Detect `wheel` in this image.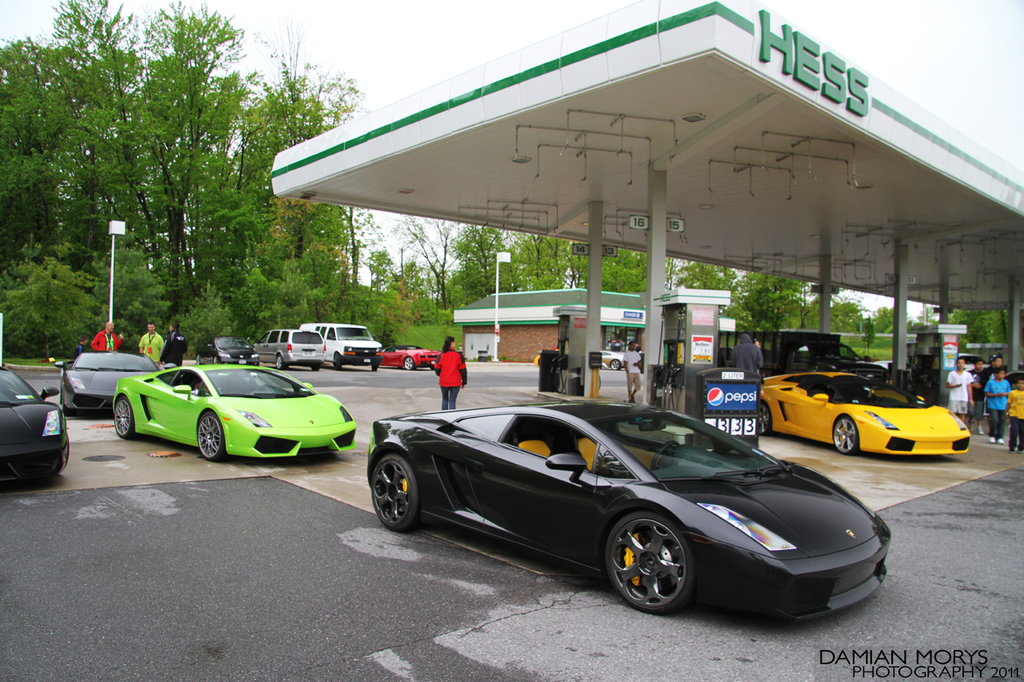
Detection: [607, 524, 706, 612].
